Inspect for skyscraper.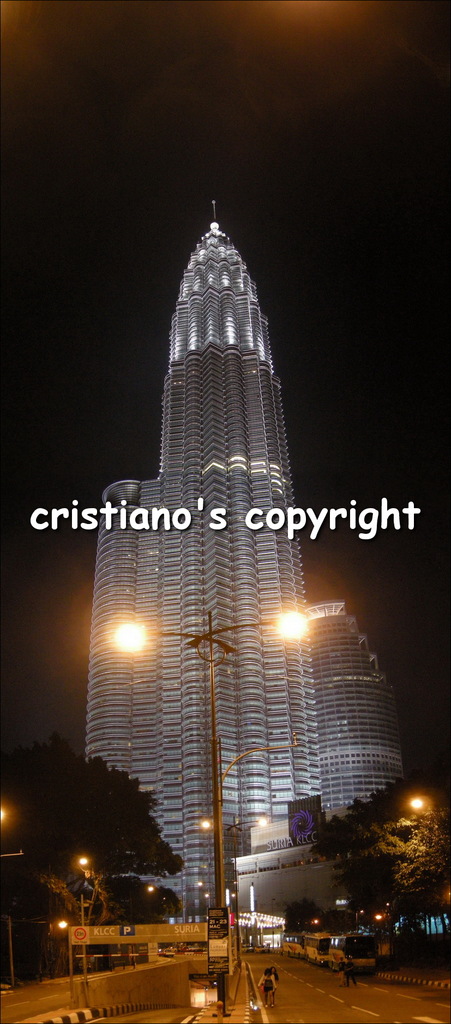
Inspection: [144, 211, 338, 904].
